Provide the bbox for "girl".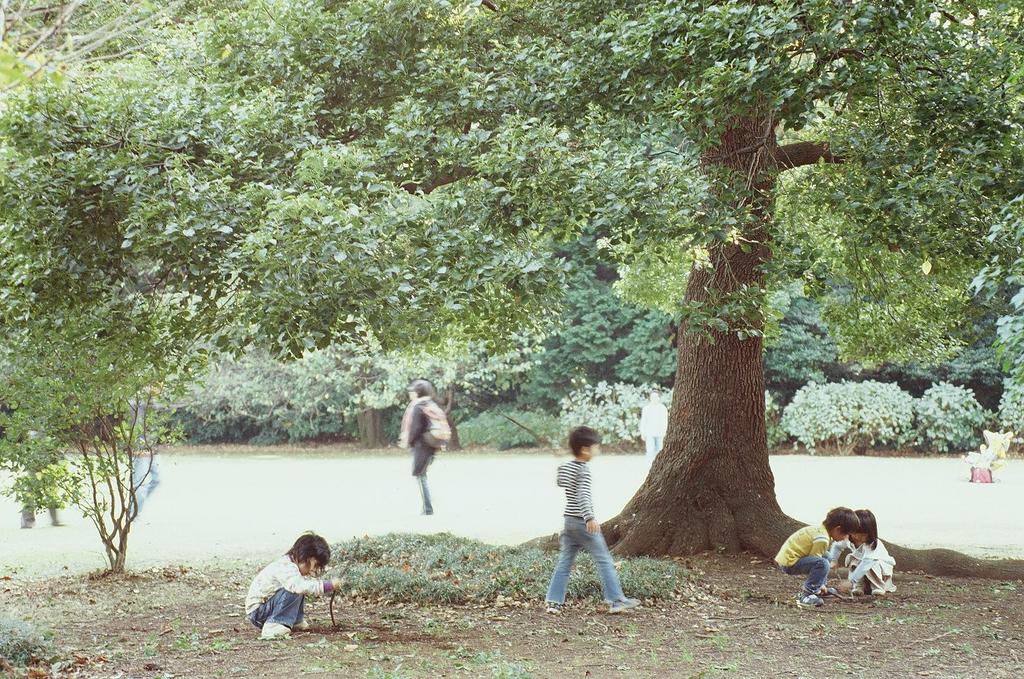
bbox=(240, 531, 342, 637).
